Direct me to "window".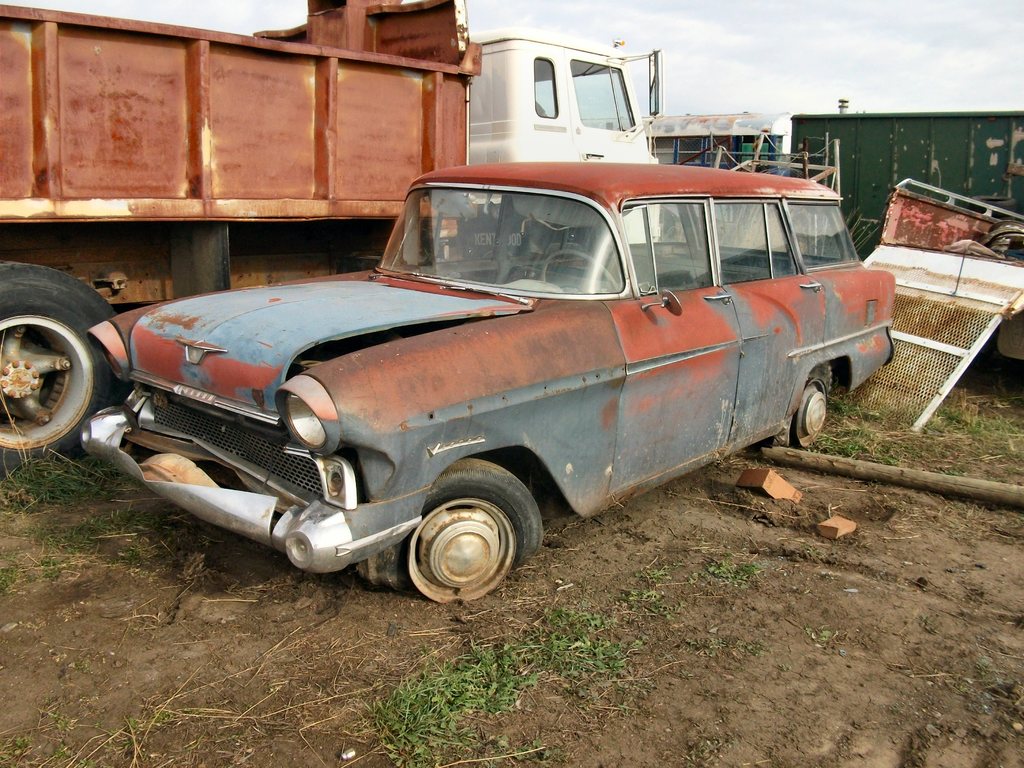
Direction: left=616, top=190, right=718, bottom=295.
